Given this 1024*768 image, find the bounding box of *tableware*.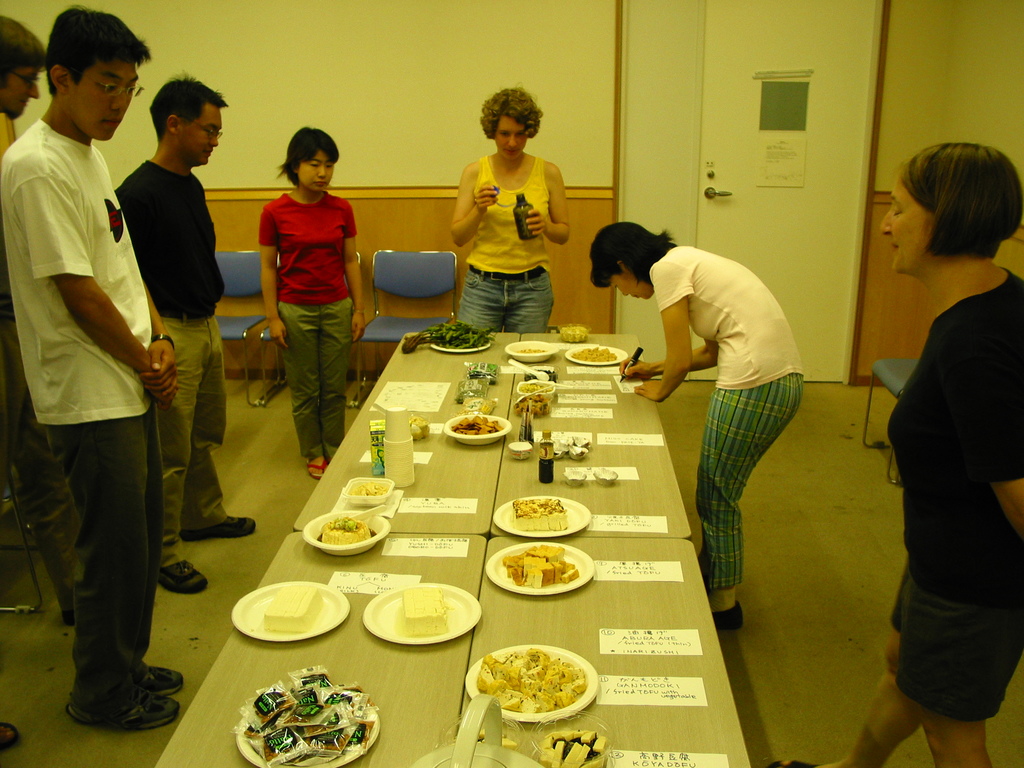
428/326/490/356.
